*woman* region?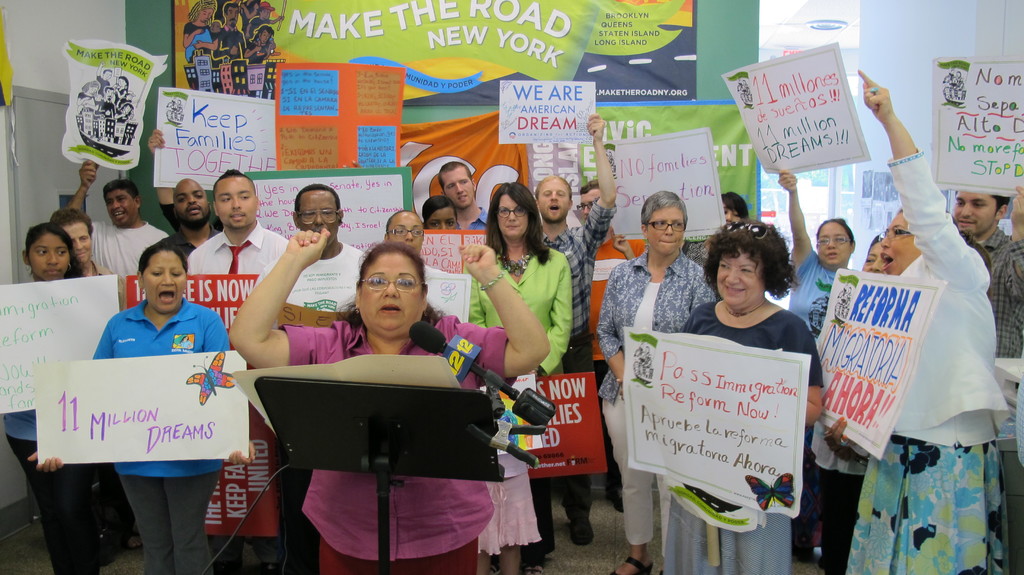
left=780, top=166, right=860, bottom=568
